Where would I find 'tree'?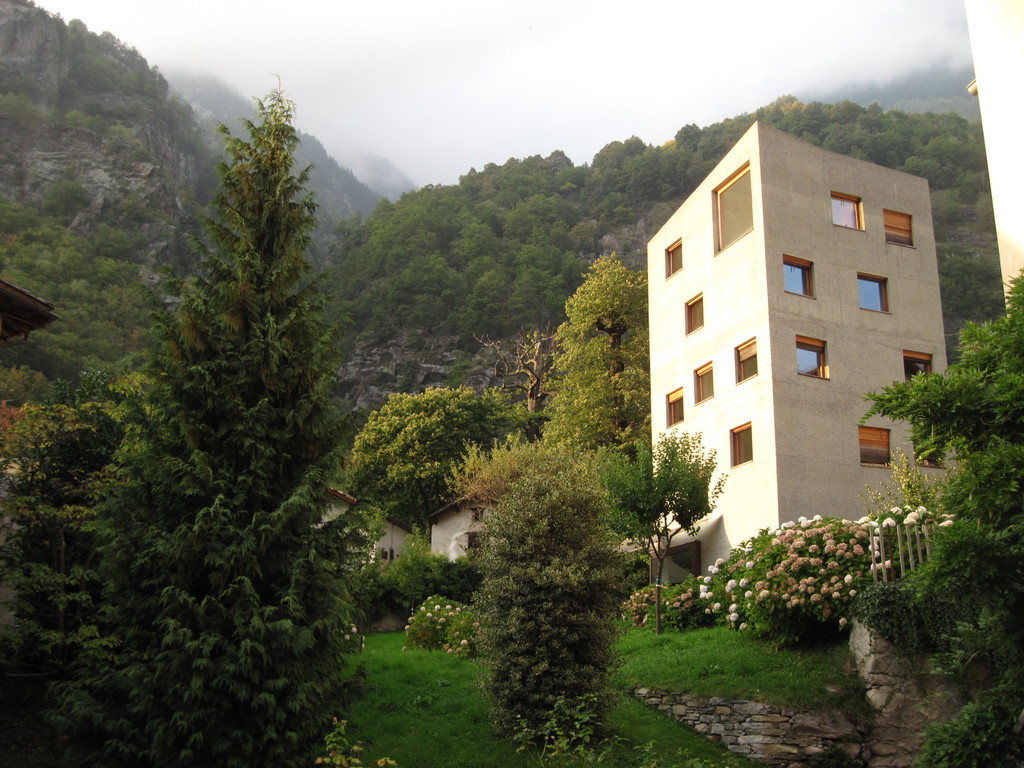
At [546,247,653,447].
